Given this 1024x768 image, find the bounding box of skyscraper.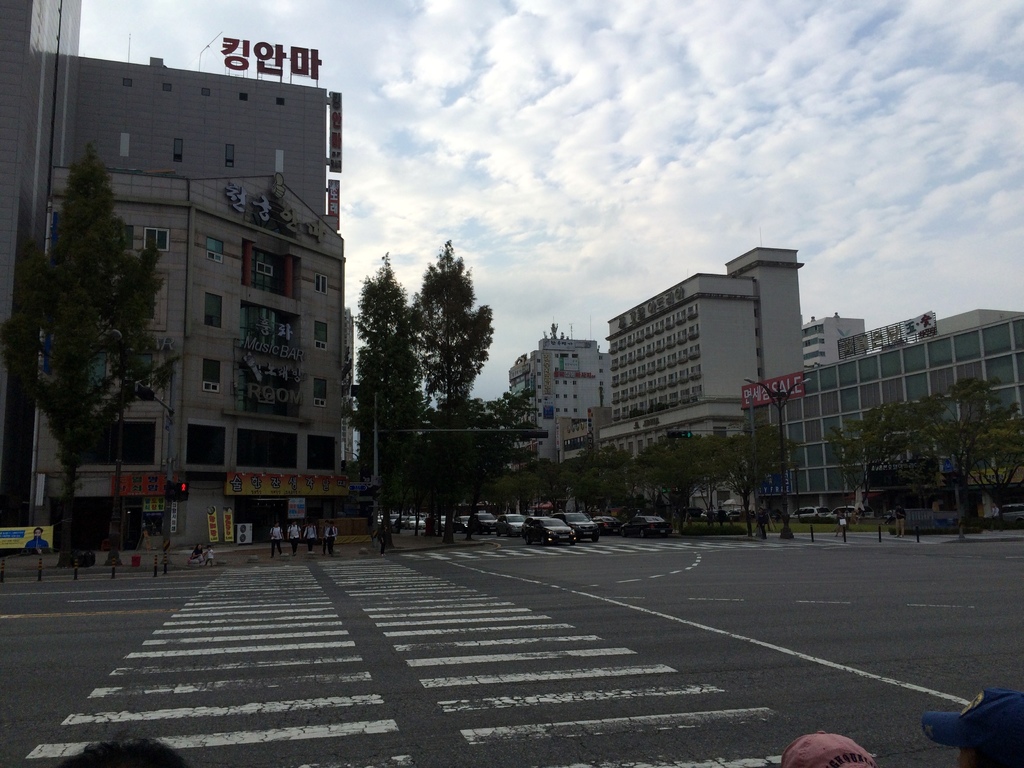
pyautogui.locateOnScreen(0, 0, 353, 555).
